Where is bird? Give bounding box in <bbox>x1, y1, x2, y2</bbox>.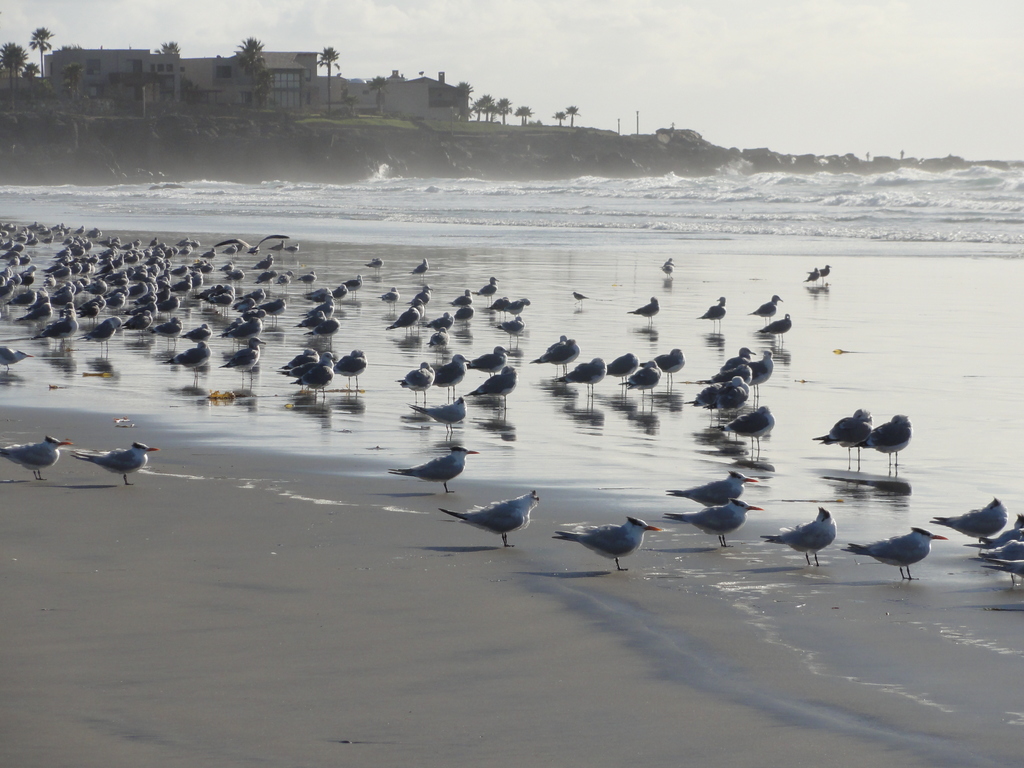
<bbox>555, 516, 665, 575</bbox>.
